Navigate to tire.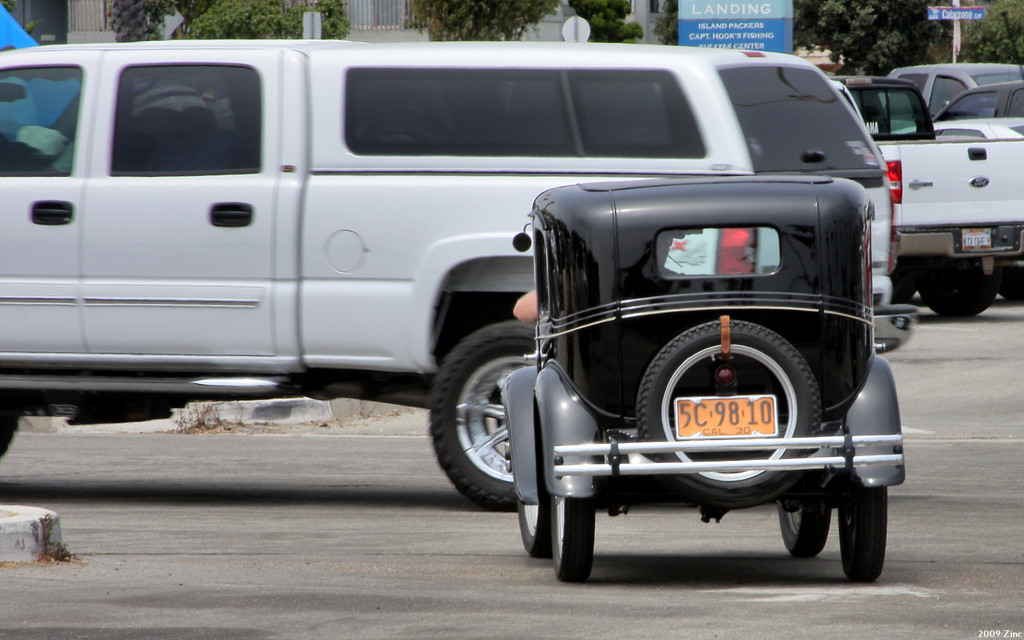
Navigation target: l=438, t=330, r=532, b=533.
